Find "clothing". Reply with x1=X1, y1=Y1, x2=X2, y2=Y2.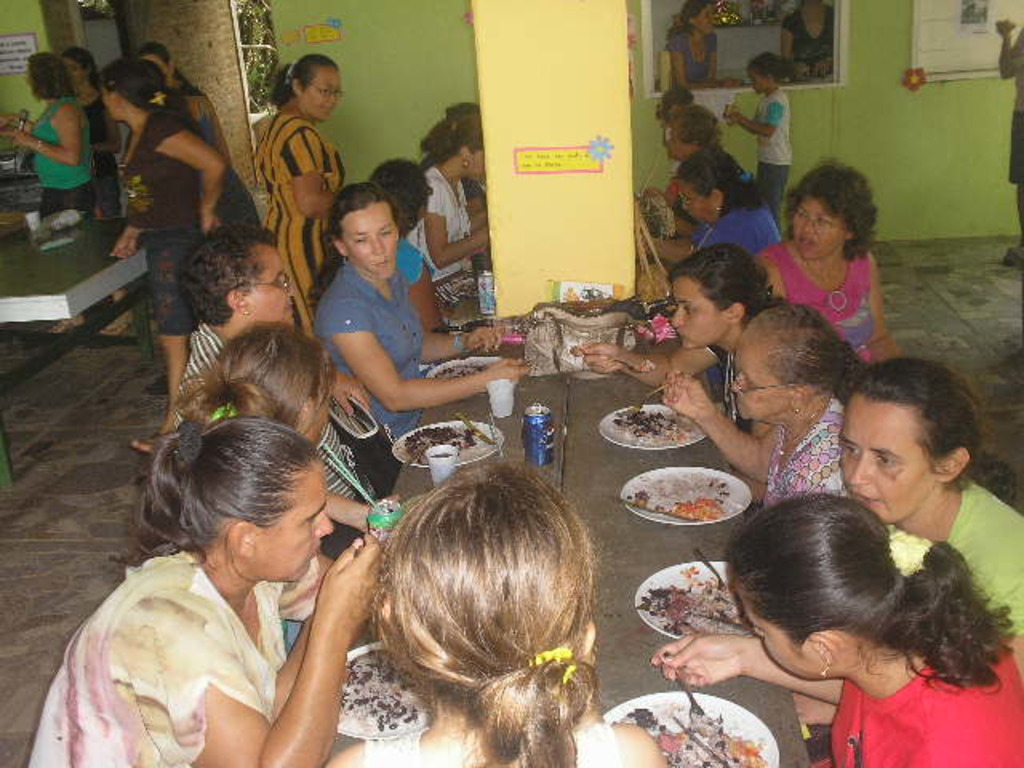
x1=694, y1=339, x2=757, y2=442.
